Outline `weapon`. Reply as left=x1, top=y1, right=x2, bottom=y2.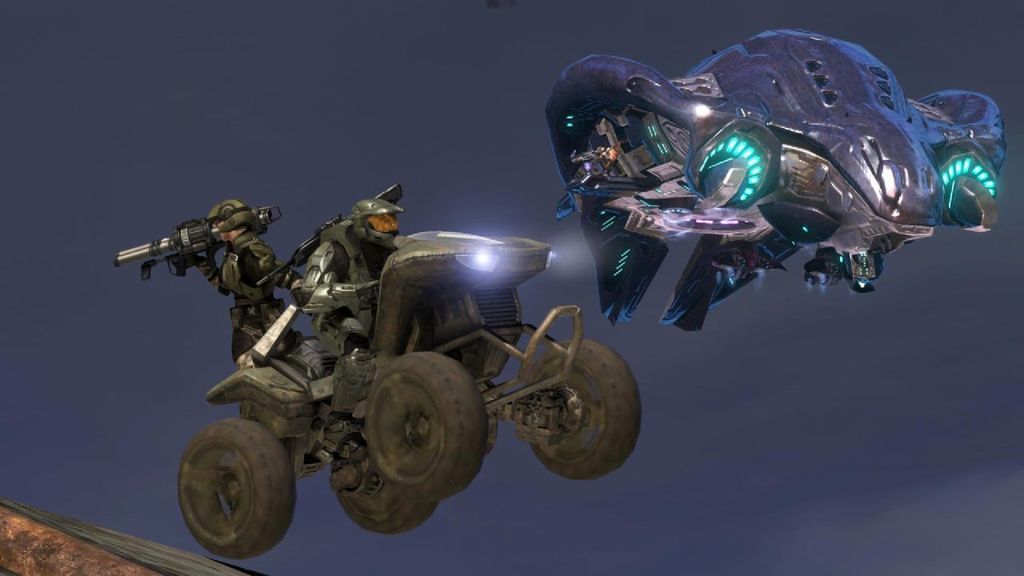
left=109, top=186, right=289, bottom=295.
